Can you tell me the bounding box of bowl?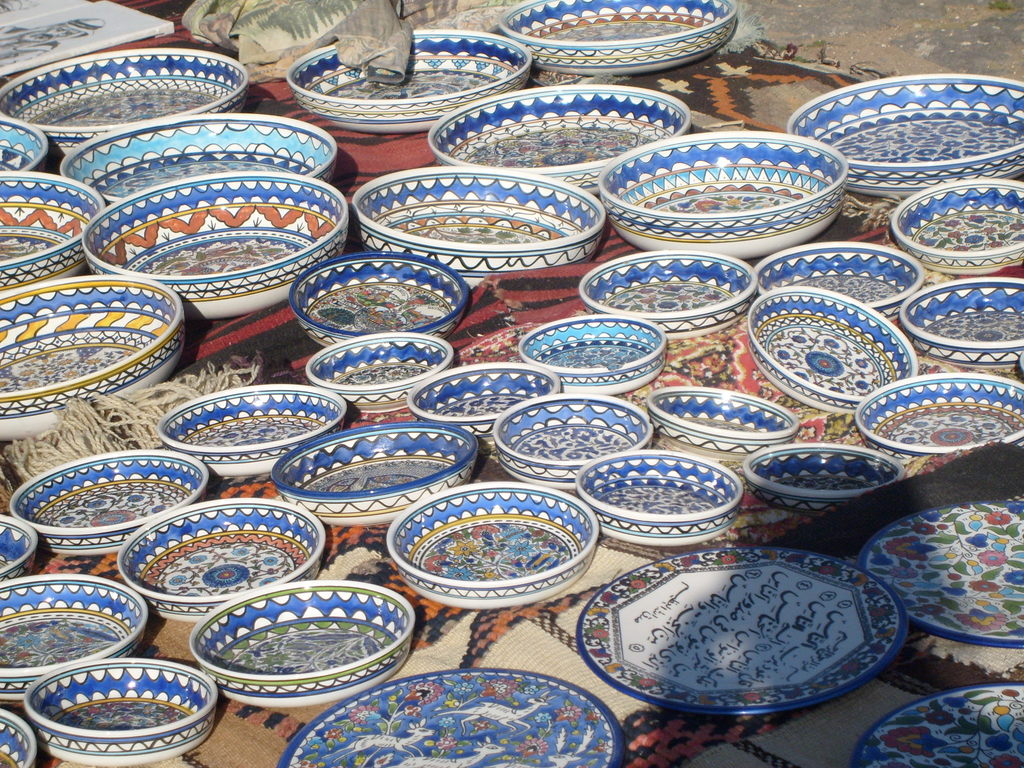
l=0, t=169, r=108, b=276.
